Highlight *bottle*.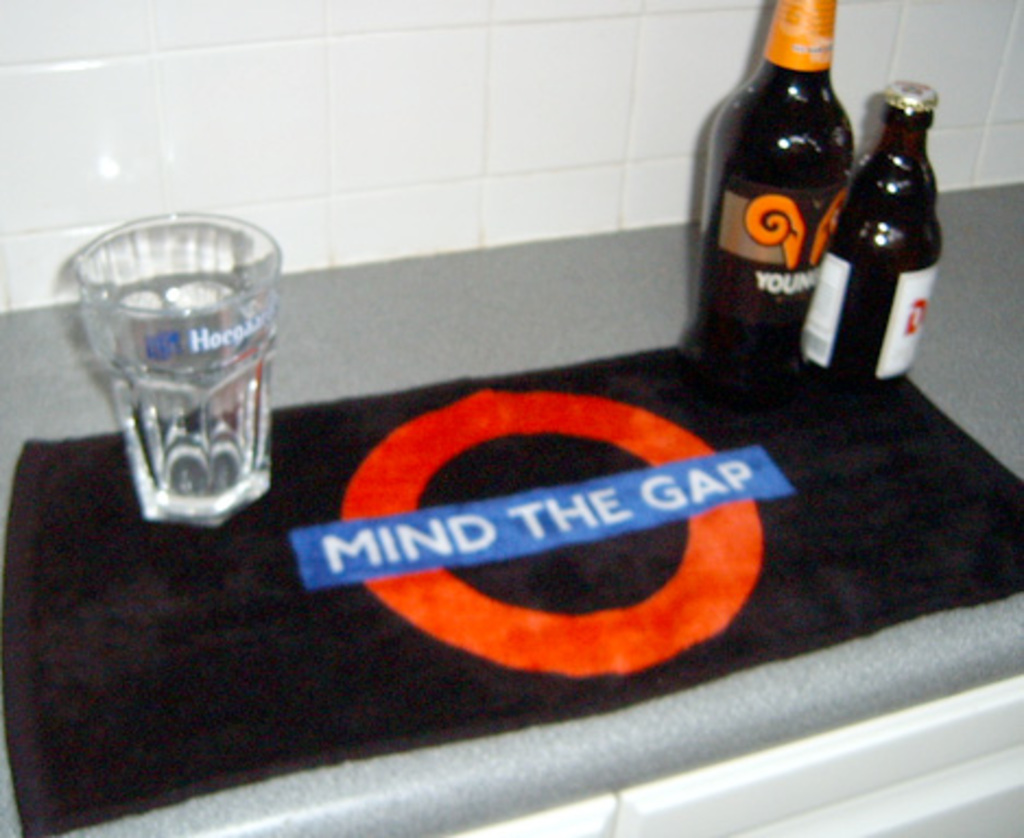
Highlighted region: [672, 0, 858, 371].
